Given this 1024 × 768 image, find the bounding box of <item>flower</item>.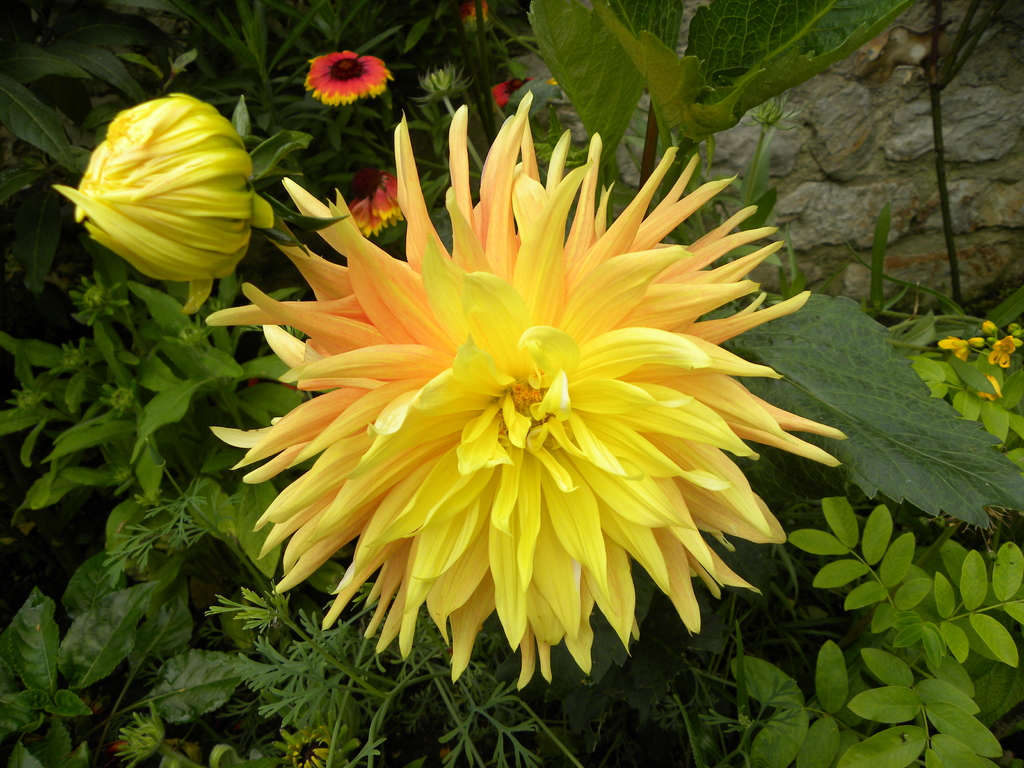
[x1=345, y1=165, x2=407, y2=241].
